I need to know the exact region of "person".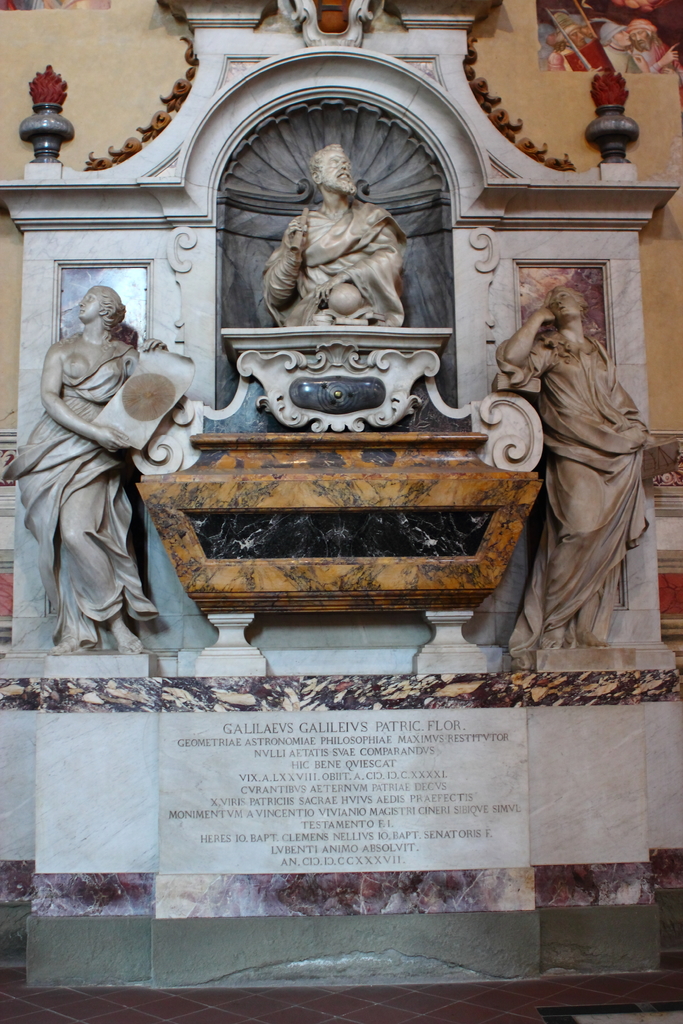
Region: l=509, t=287, r=662, b=671.
